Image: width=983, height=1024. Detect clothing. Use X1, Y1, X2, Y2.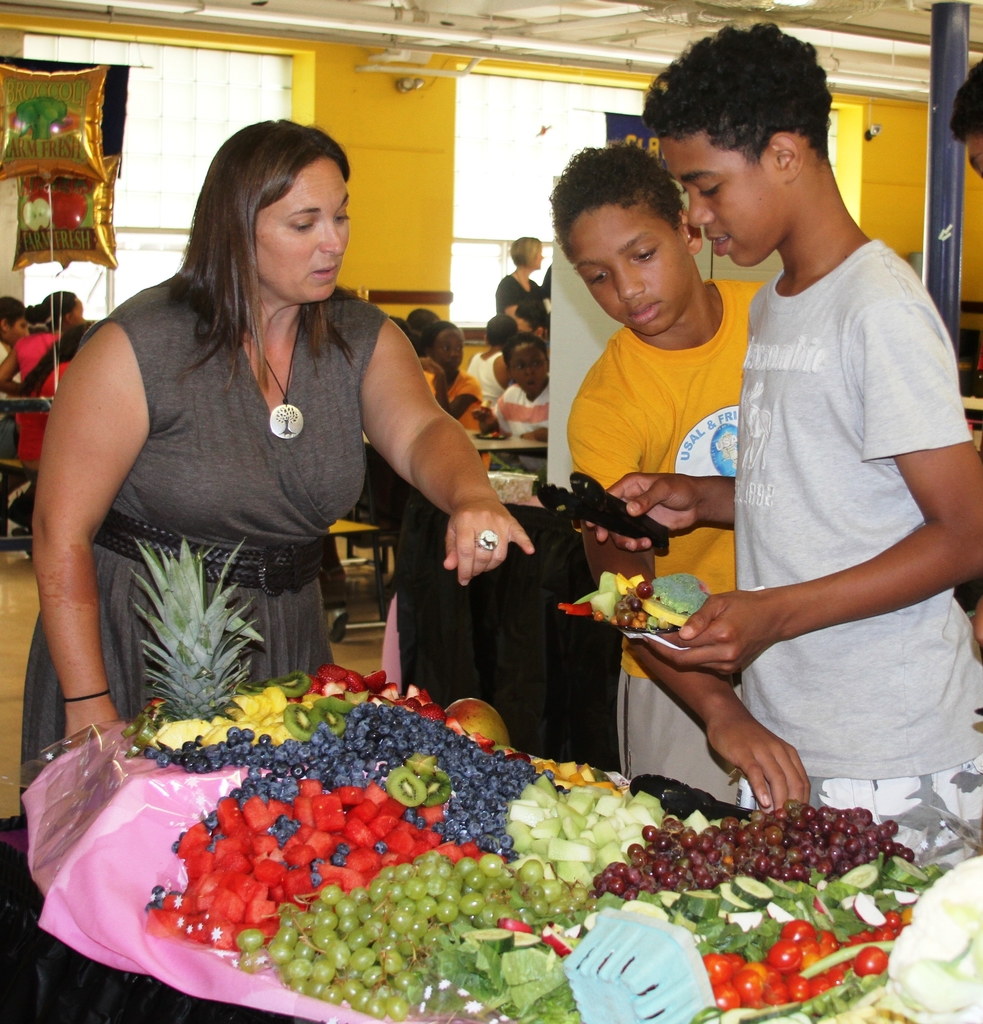
24, 268, 386, 752.
